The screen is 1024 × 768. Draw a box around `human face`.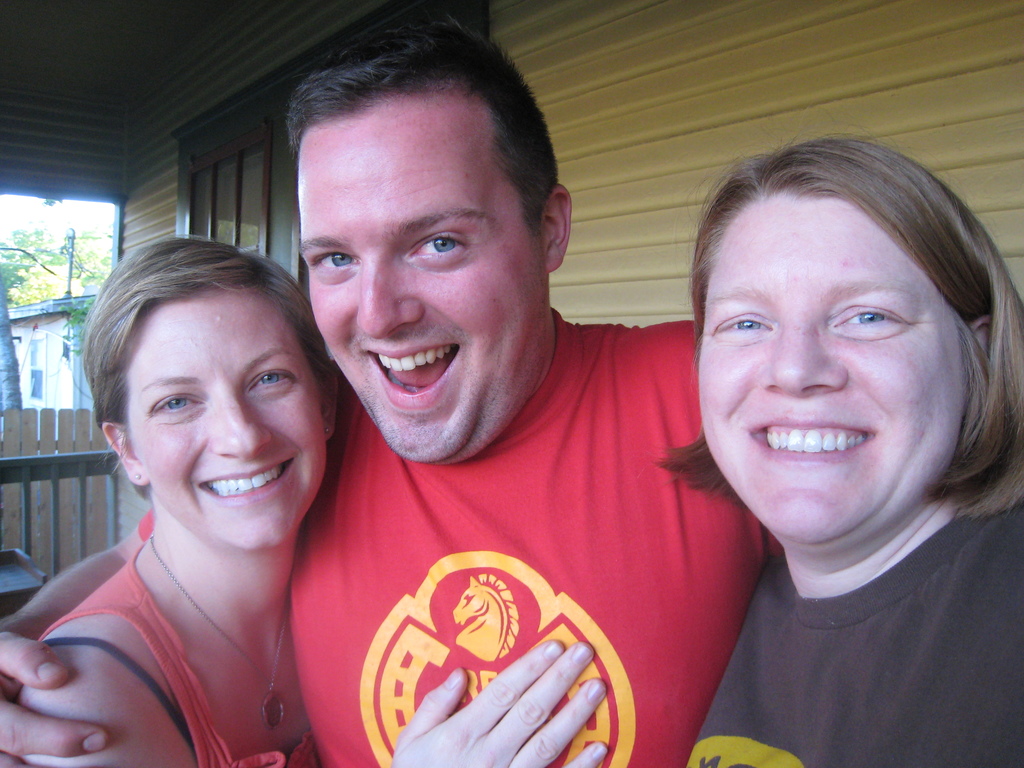
297:108:545:463.
